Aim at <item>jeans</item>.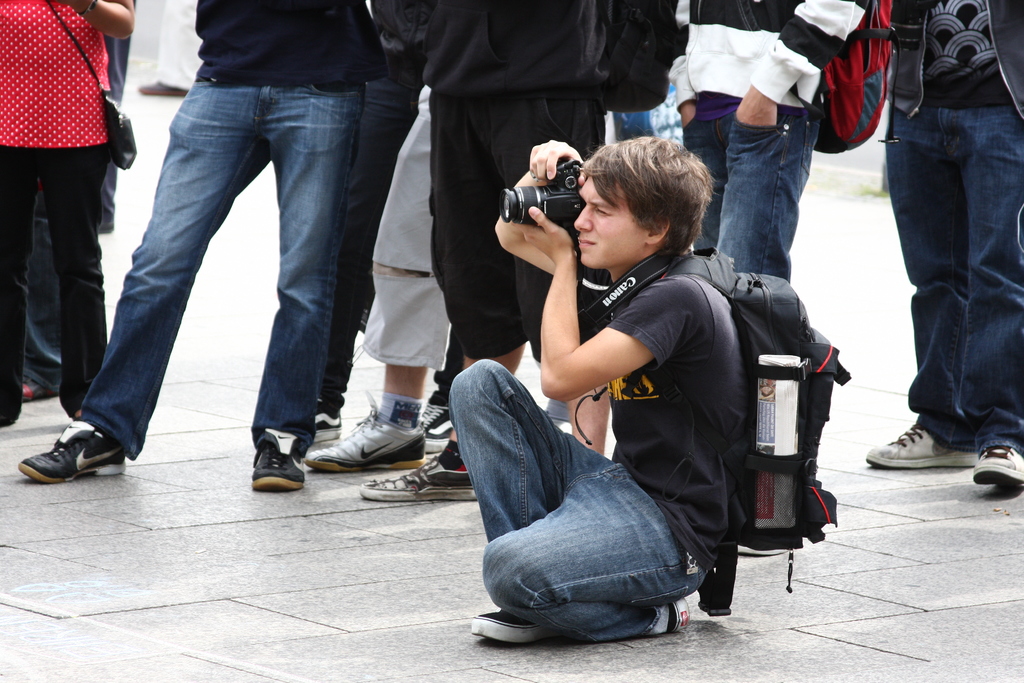
Aimed at (445, 356, 712, 641).
